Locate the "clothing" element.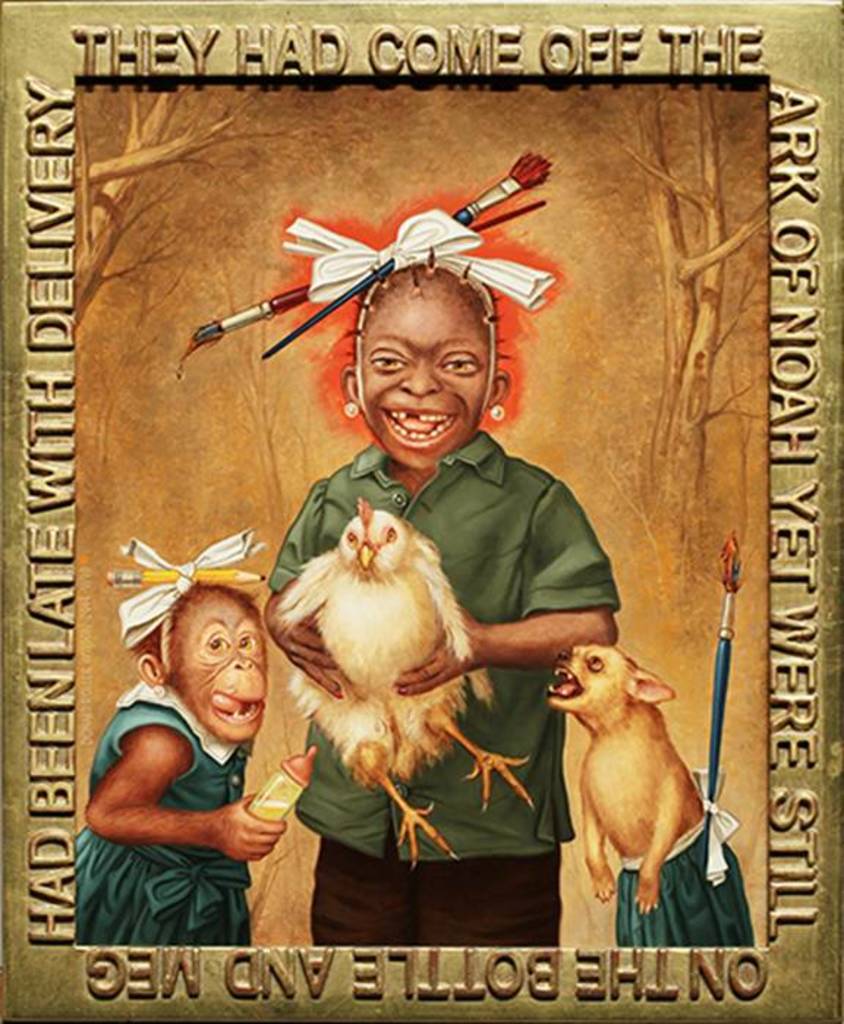
Element bbox: [264,437,630,842].
